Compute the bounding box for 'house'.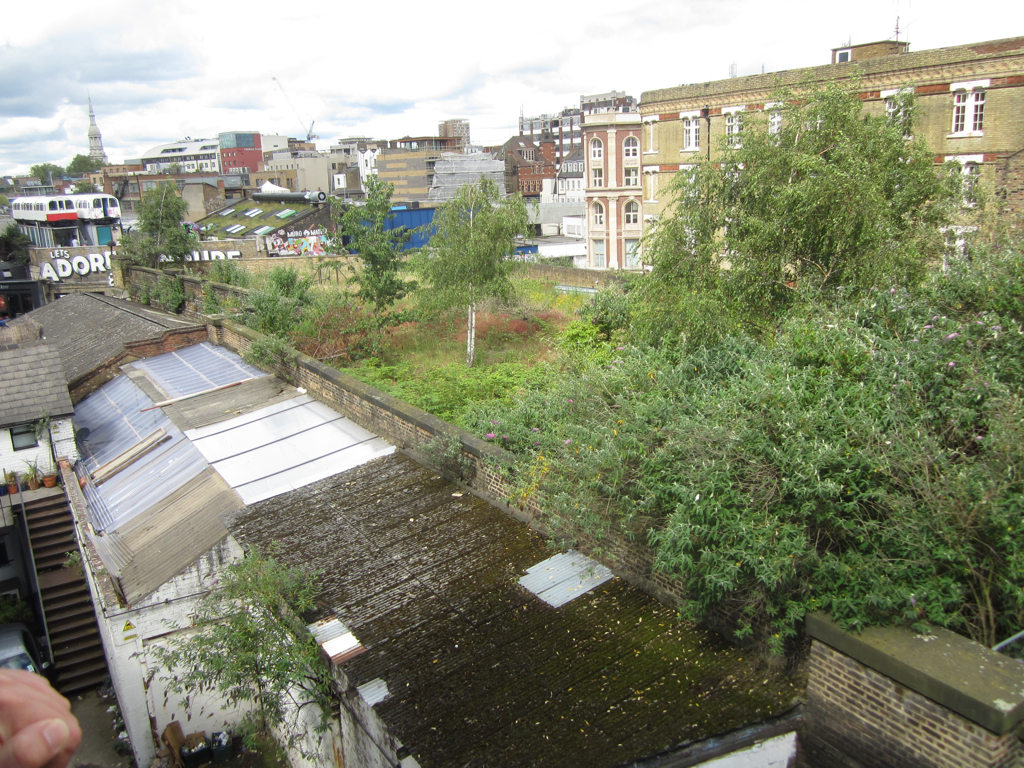
59, 322, 824, 767.
